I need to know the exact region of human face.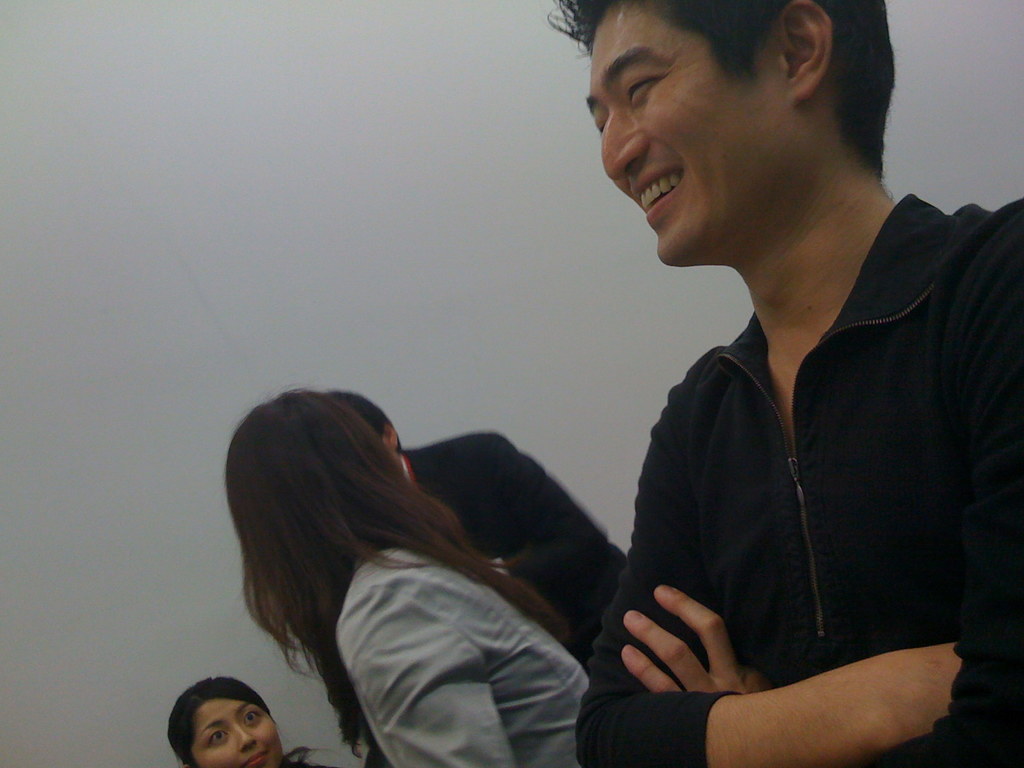
Region: x1=586 y1=8 x2=790 y2=269.
